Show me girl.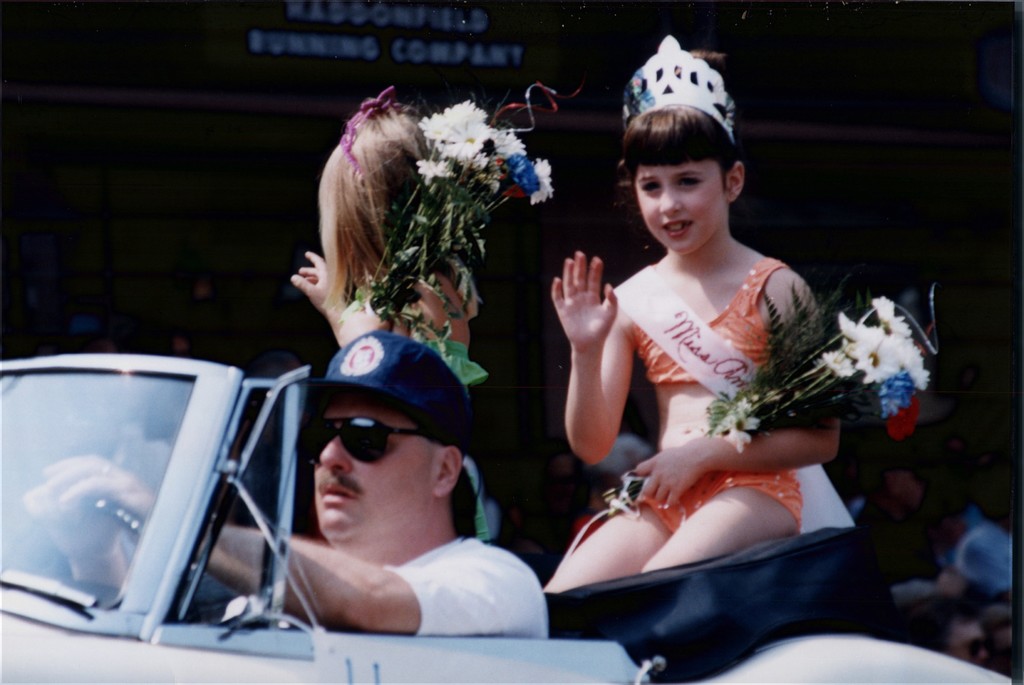
girl is here: (291,86,492,547).
